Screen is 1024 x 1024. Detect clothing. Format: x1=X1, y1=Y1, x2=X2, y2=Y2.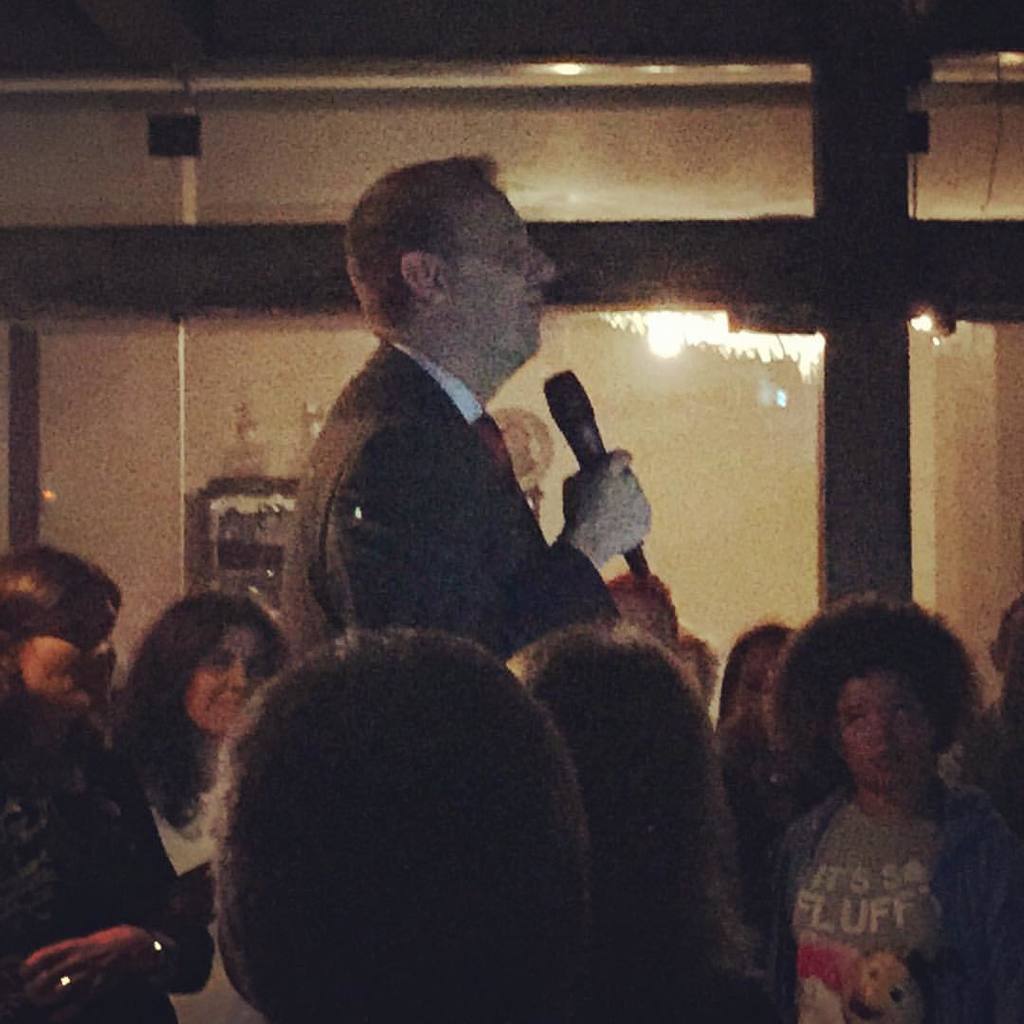
x1=57, y1=735, x2=177, y2=1023.
